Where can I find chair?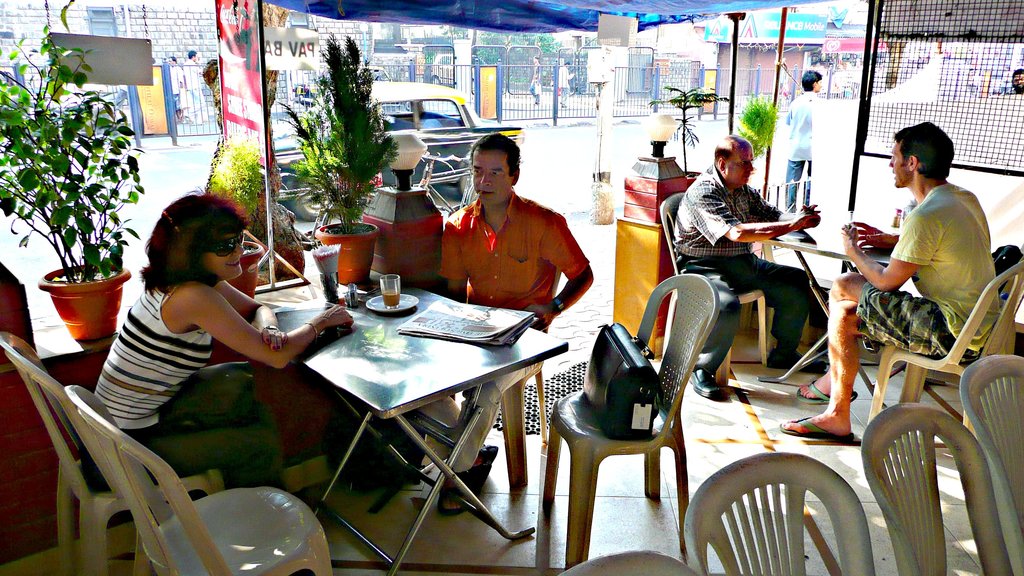
You can find it at select_region(682, 450, 875, 575).
